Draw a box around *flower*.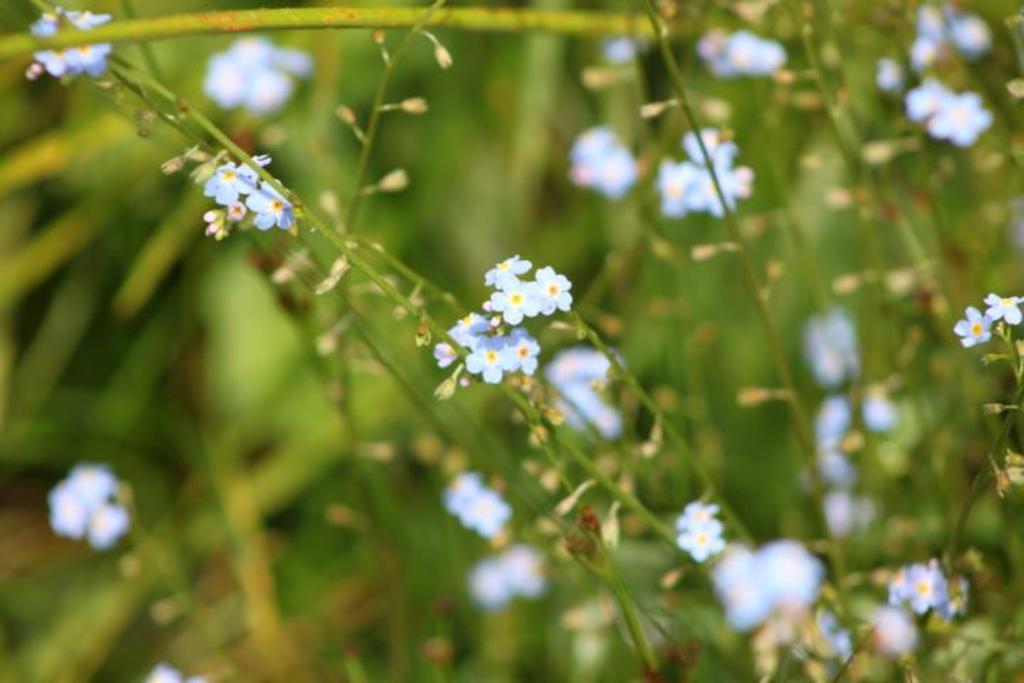
{"x1": 485, "y1": 255, "x2": 536, "y2": 289}.
